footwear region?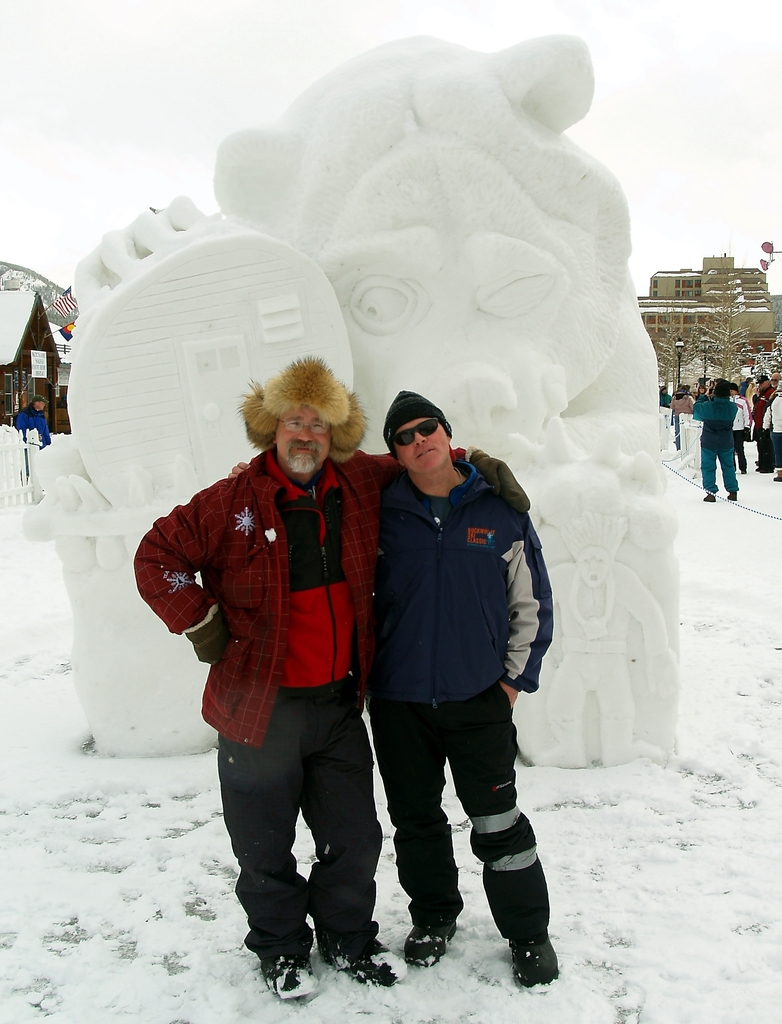
detection(739, 467, 749, 474)
